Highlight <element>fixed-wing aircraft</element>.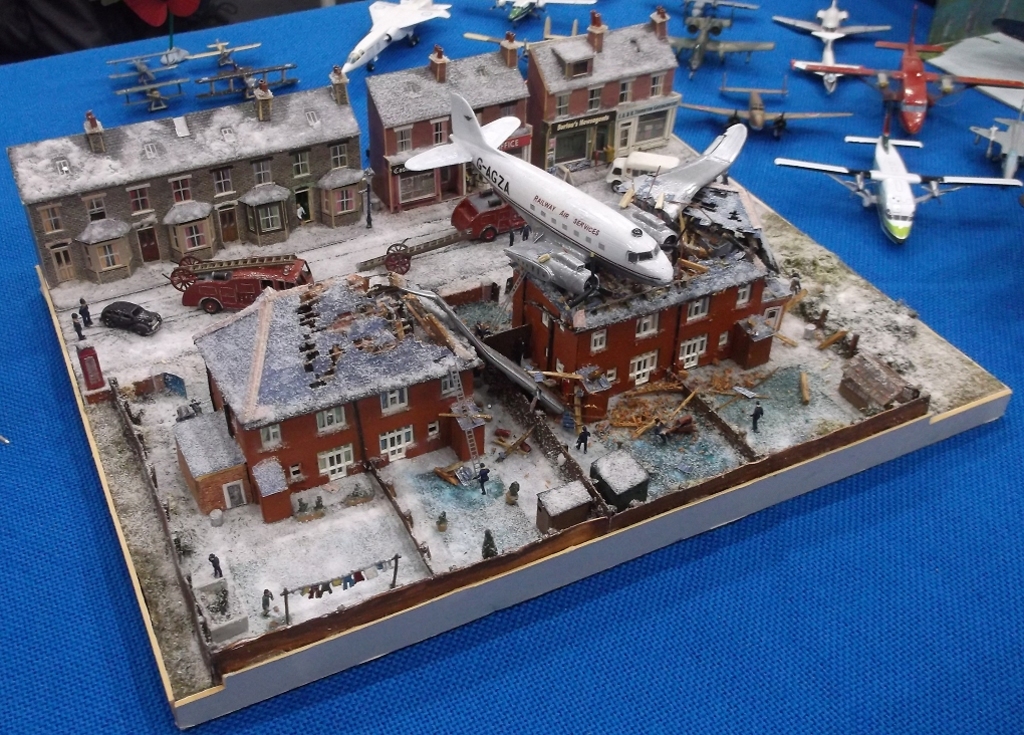
Highlighted region: [783,29,865,99].
